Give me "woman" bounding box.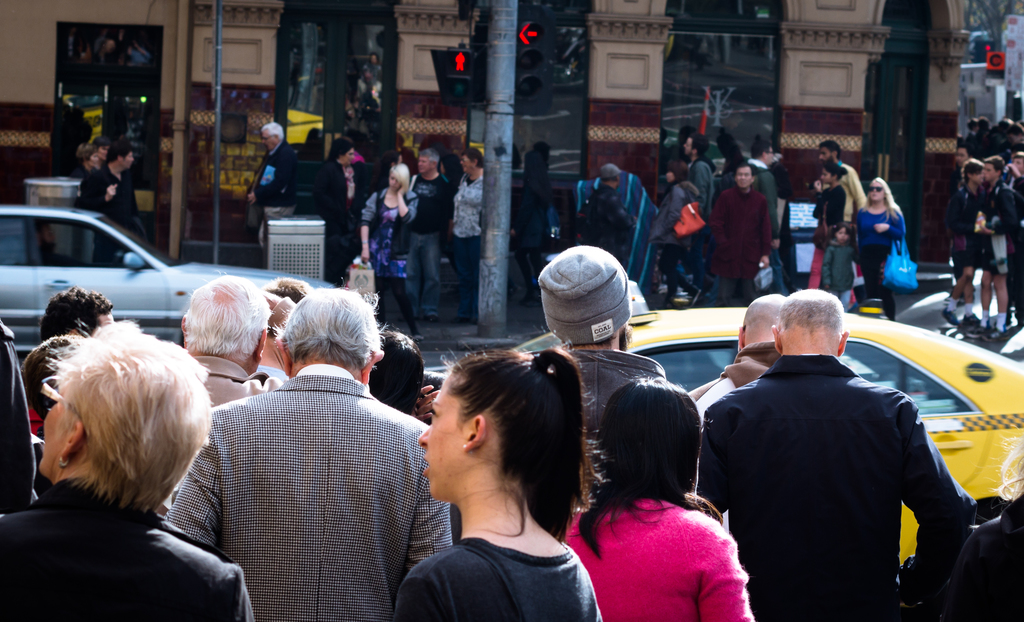
(left=562, top=367, right=757, bottom=621).
